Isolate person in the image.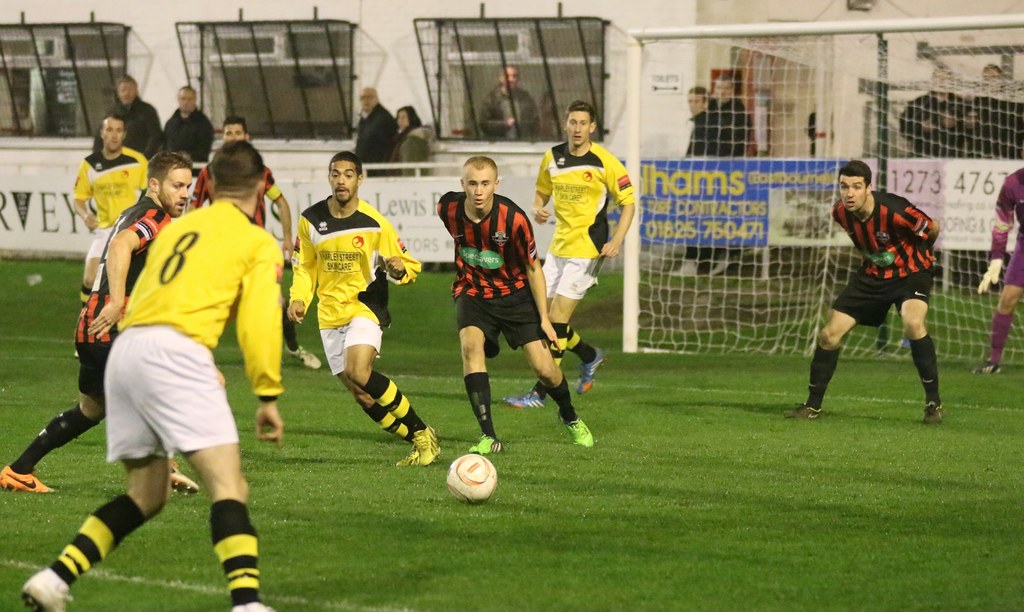
Isolated region: {"x1": 900, "y1": 64, "x2": 963, "y2": 176}.
